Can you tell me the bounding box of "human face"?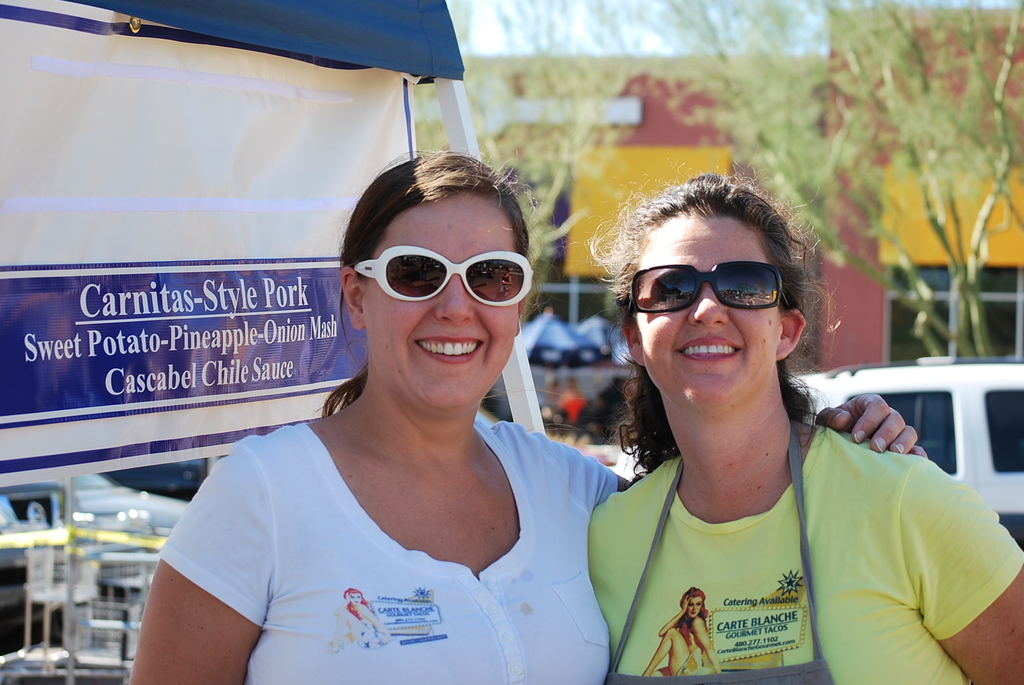
select_region(687, 593, 699, 622).
